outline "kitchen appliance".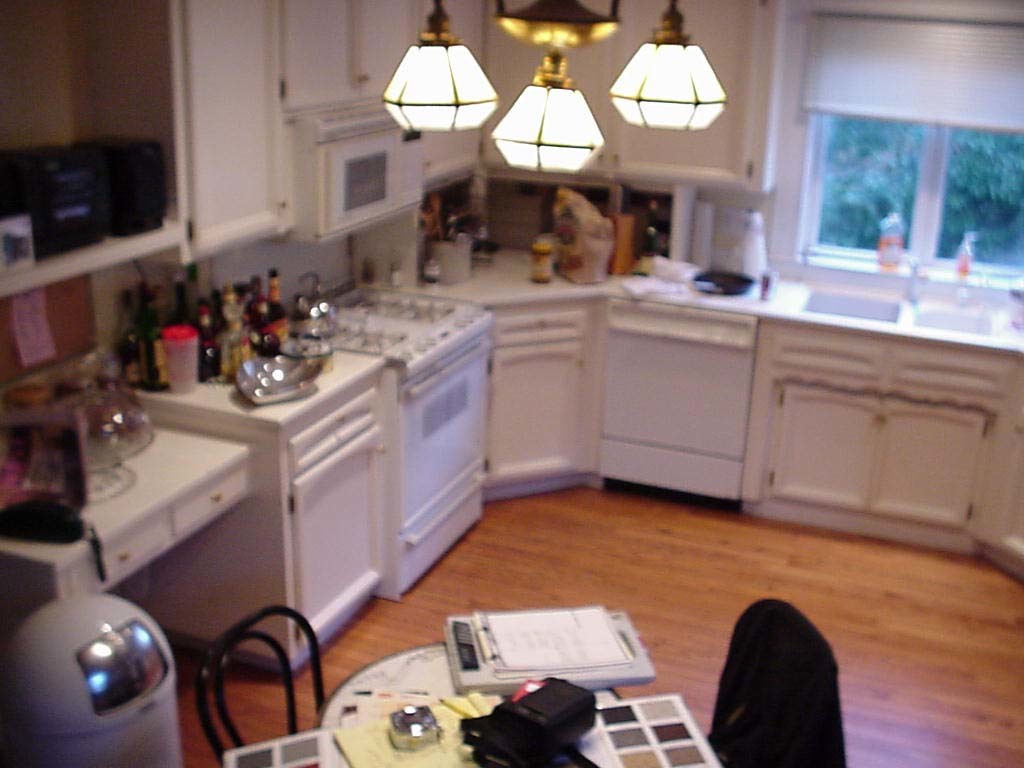
Outline: <region>487, 181, 616, 245</region>.
